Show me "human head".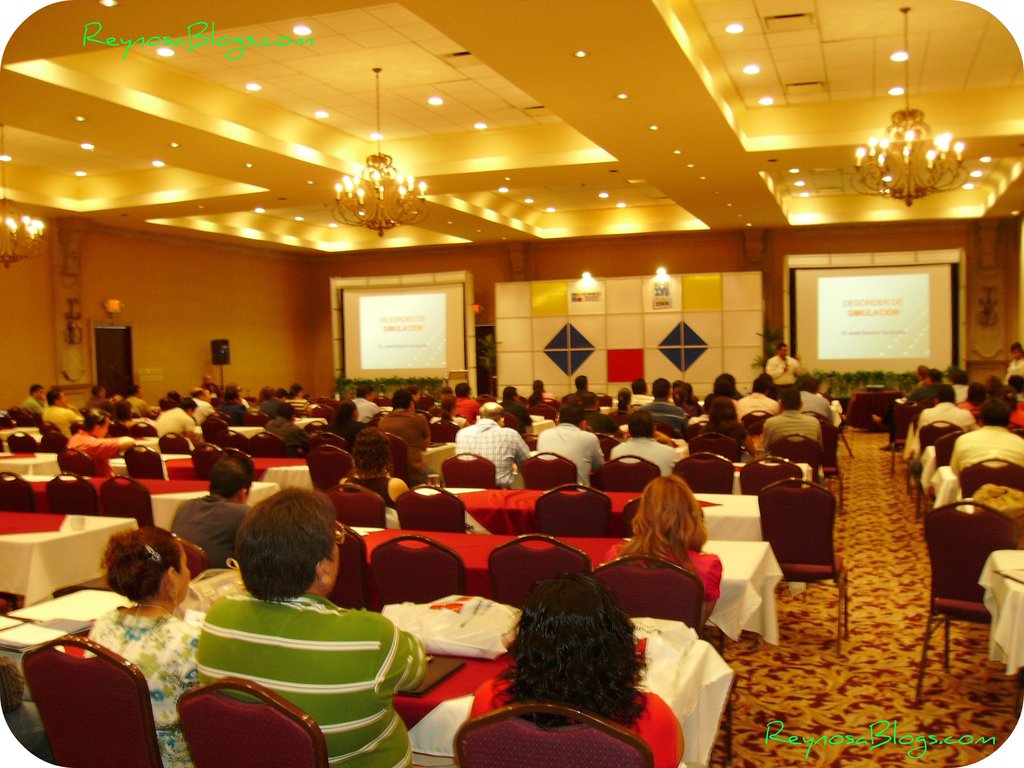
"human head" is here: 217:500:361:619.
